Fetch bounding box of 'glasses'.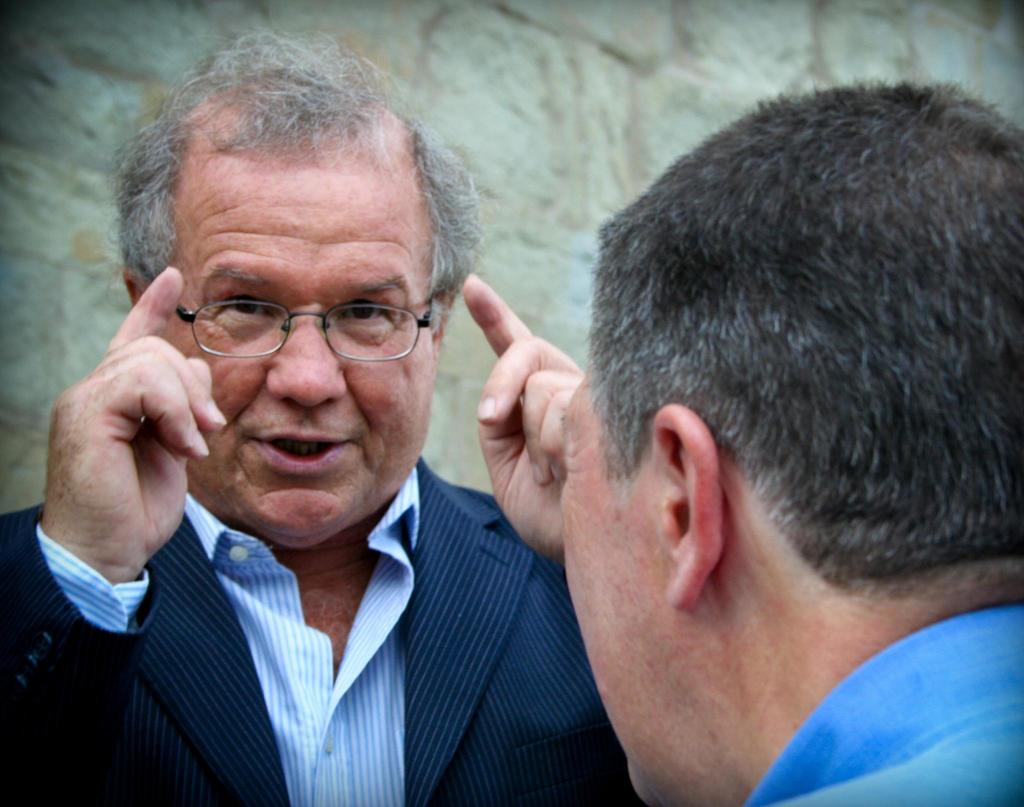
Bbox: {"left": 127, "top": 275, "right": 429, "bottom": 378}.
